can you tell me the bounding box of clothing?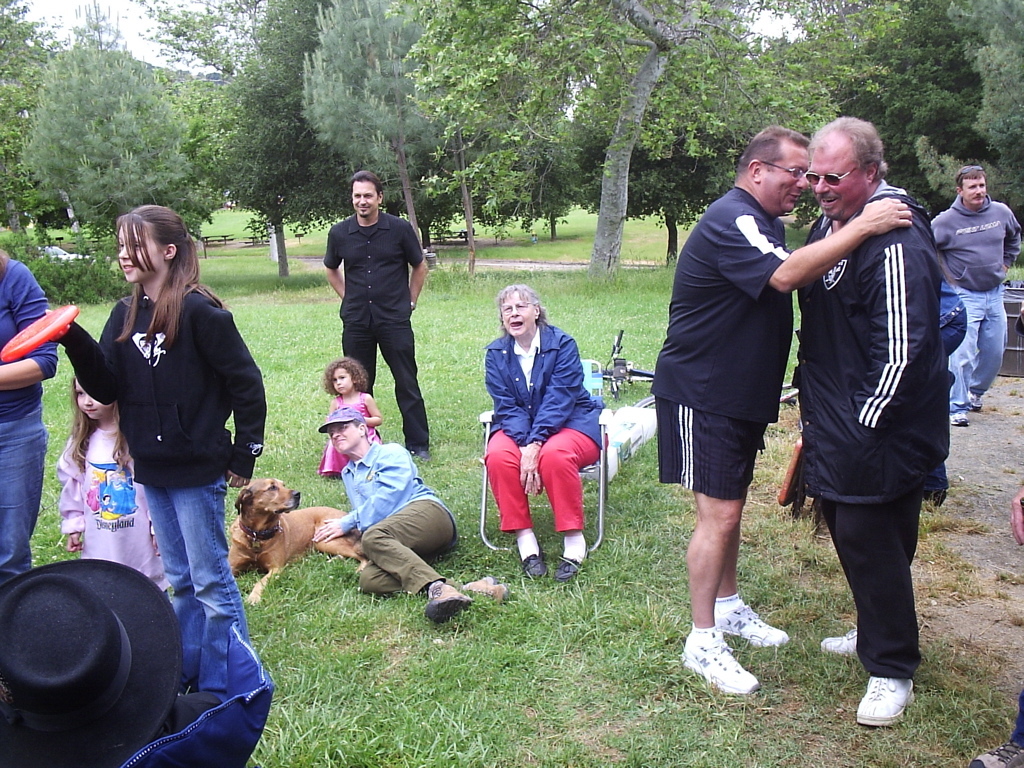
bbox=(0, 391, 55, 586).
